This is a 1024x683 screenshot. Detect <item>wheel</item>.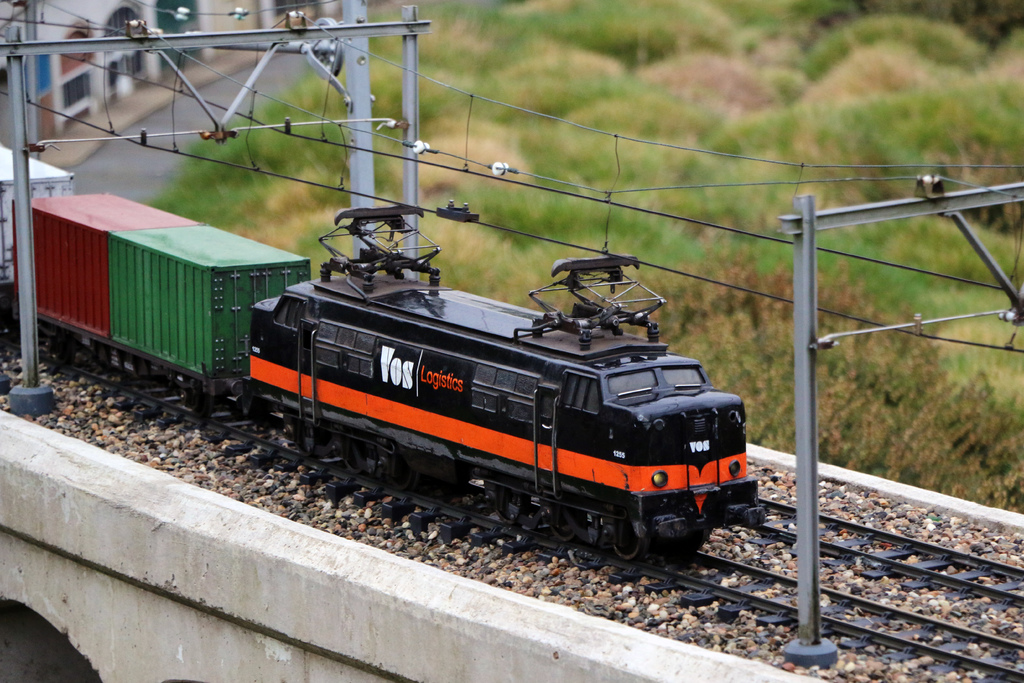
606:518:642:561.
